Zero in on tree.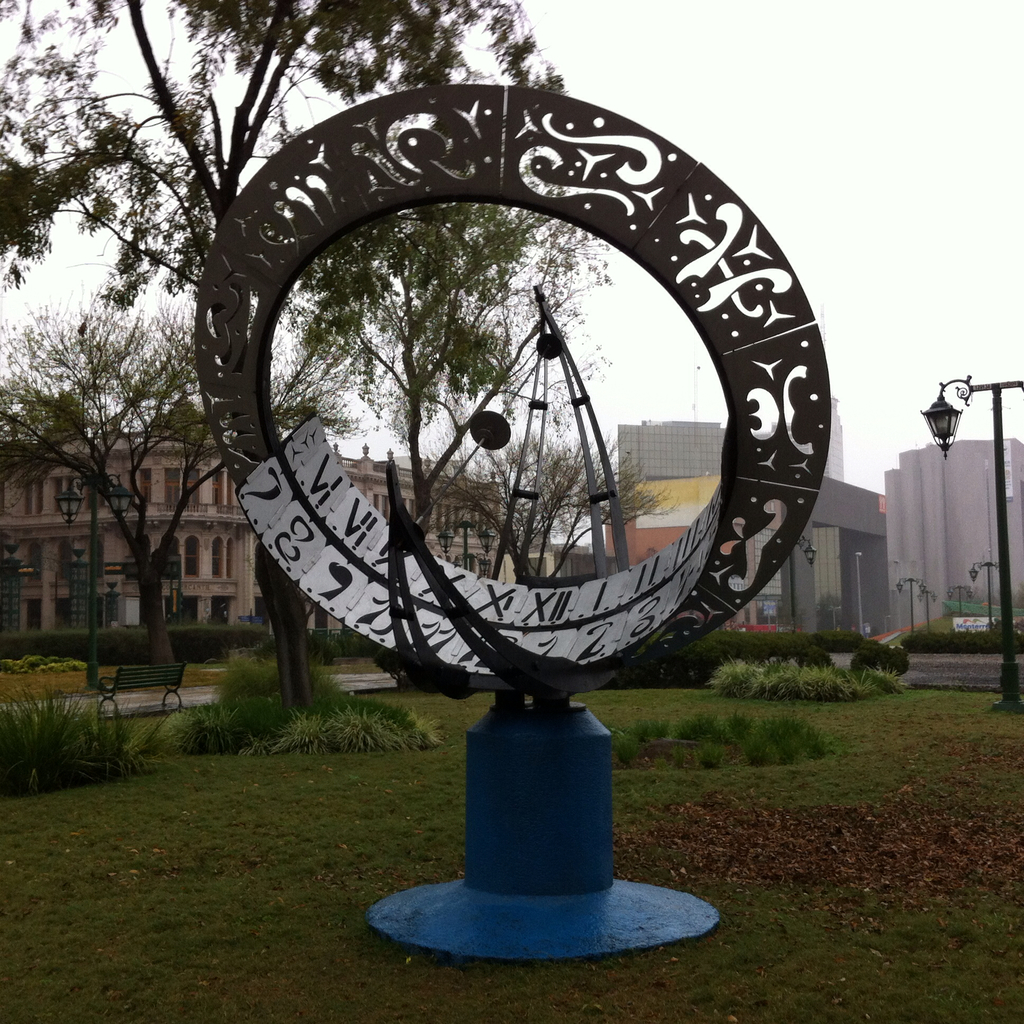
Zeroed in: (0,0,570,308).
